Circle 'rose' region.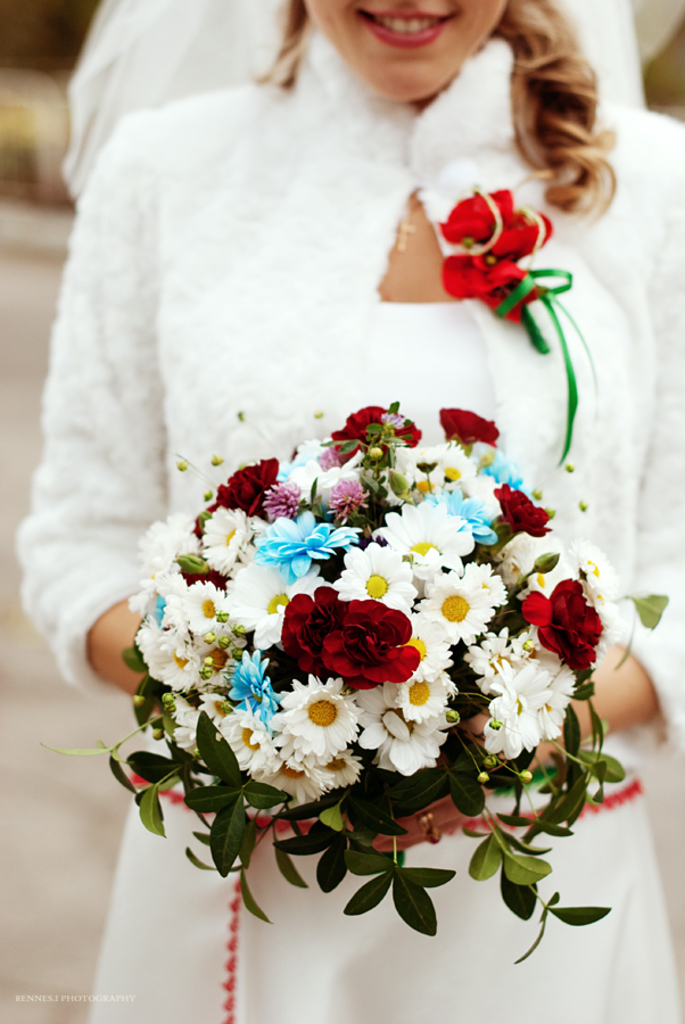
Region: (left=323, top=600, right=422, bottom=689).
